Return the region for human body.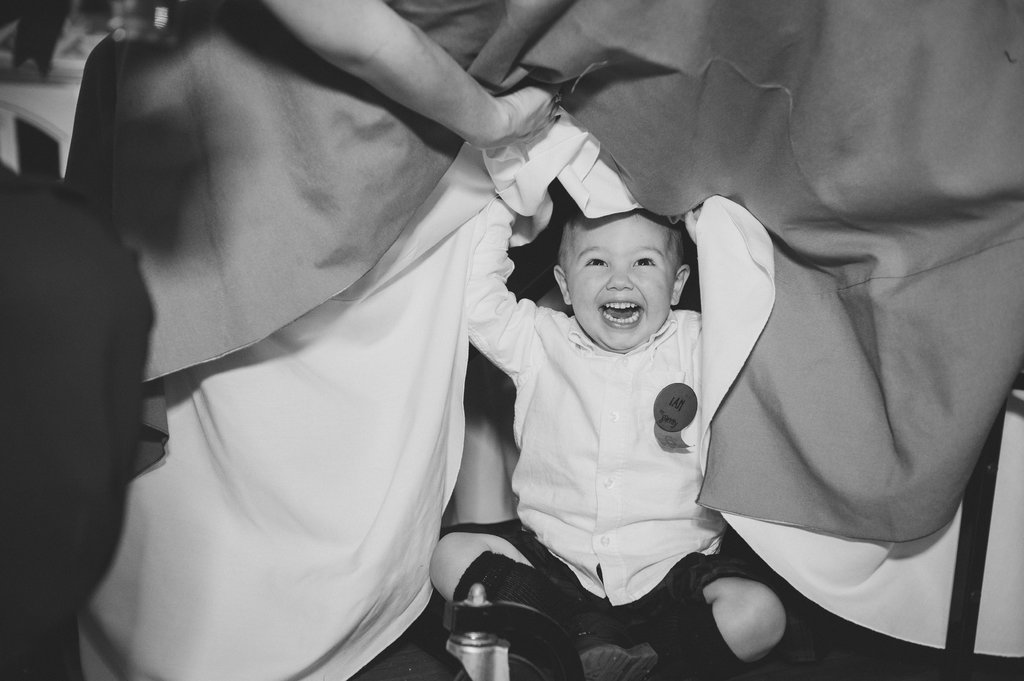
detection(470, 149, 776, 626).
